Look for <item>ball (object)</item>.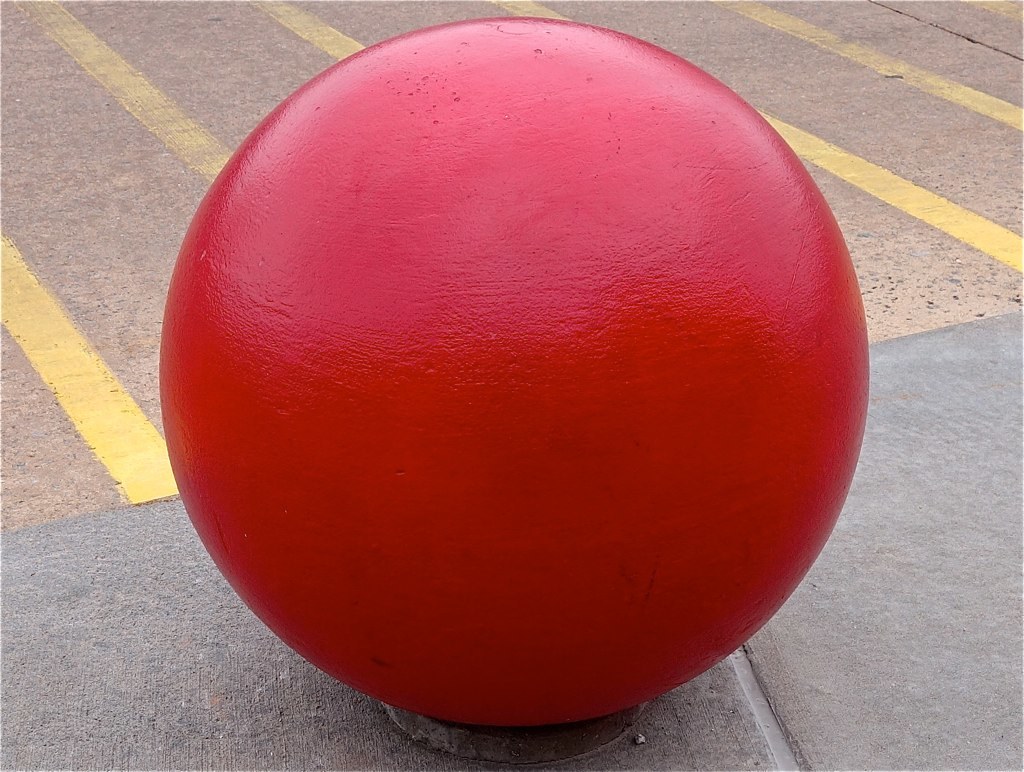
Found: <region>159, 17, 869, 728</region>.
